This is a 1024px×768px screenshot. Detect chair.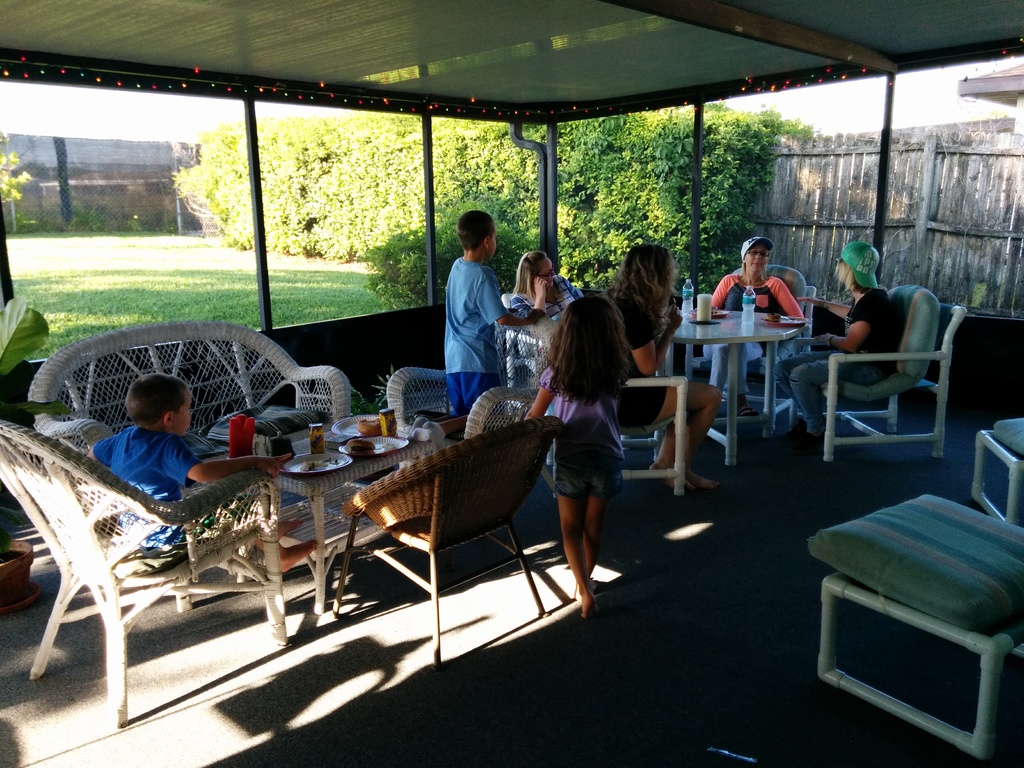
950, 412, 1023, 532.
